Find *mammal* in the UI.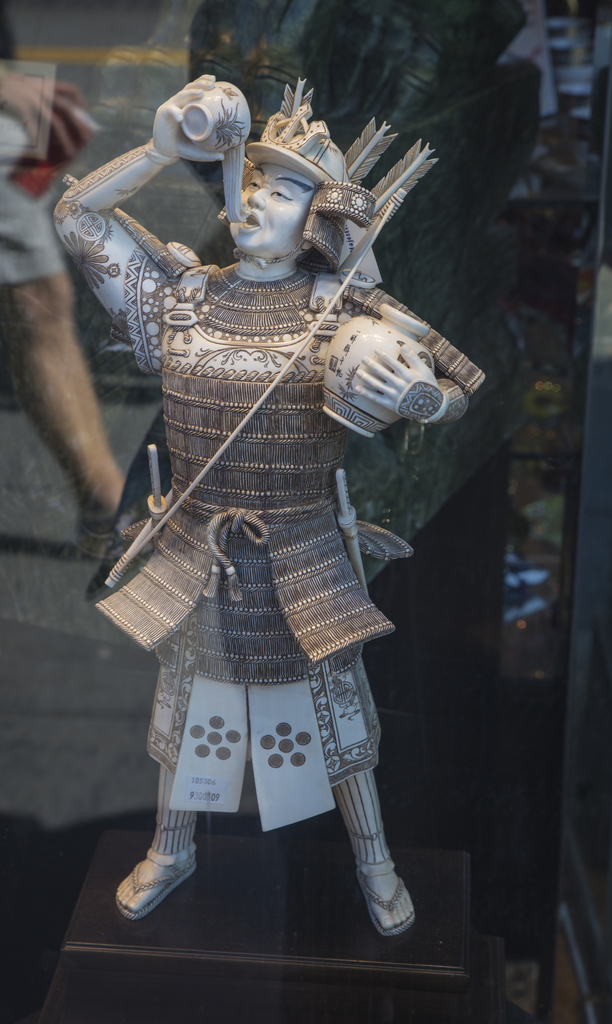
UI element at (0, 0, 156, 559).
